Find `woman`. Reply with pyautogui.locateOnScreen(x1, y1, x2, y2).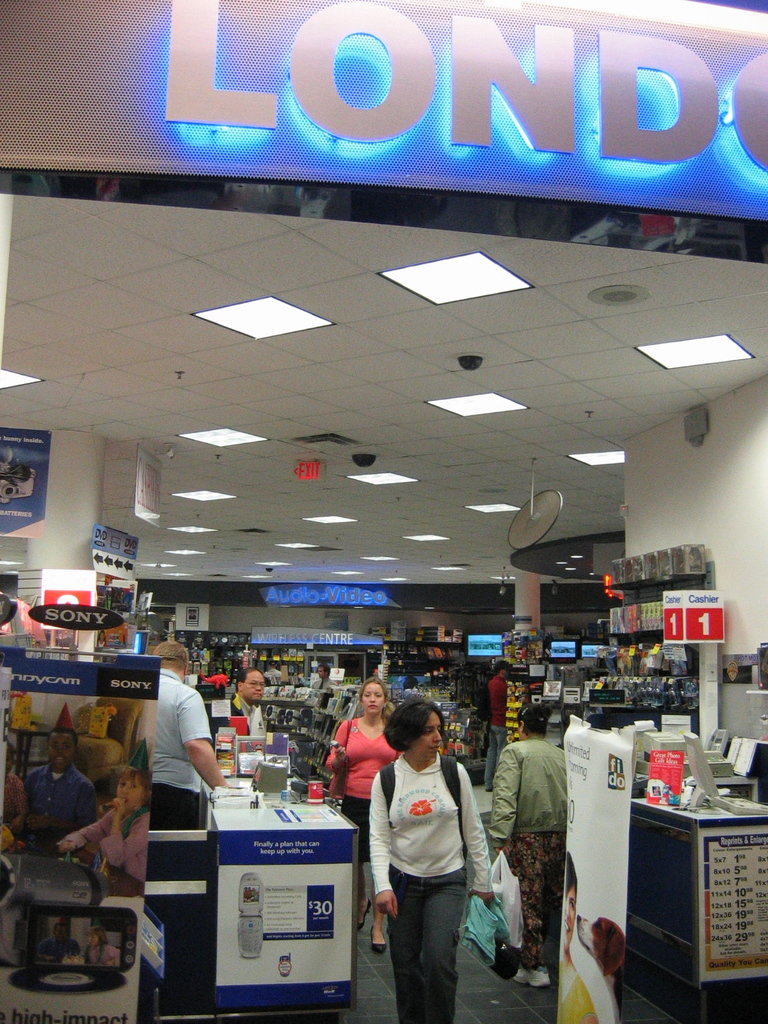
pyautogui.locateOnScreen(493, 701, 564, 986).
